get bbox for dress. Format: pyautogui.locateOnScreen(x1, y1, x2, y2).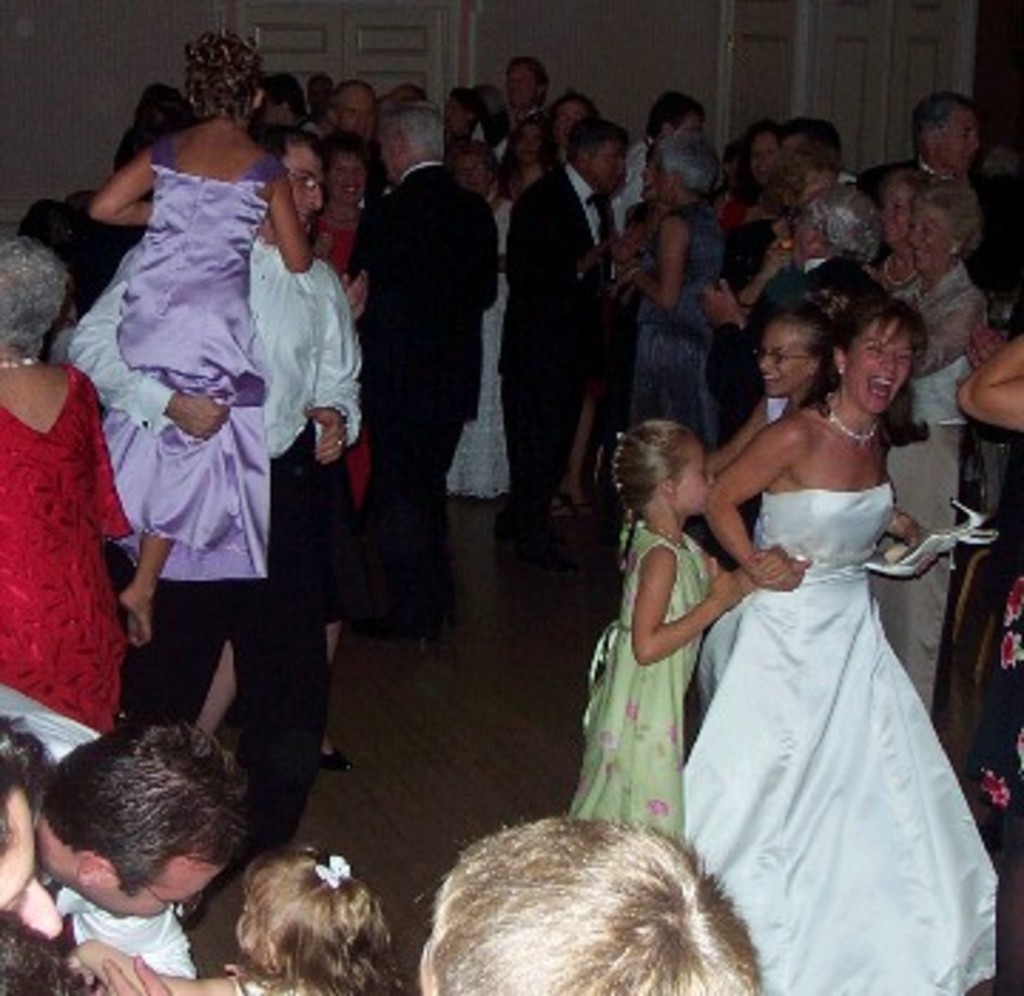
pyautogui.locateOnScreen(720, 199, 777, 450).
